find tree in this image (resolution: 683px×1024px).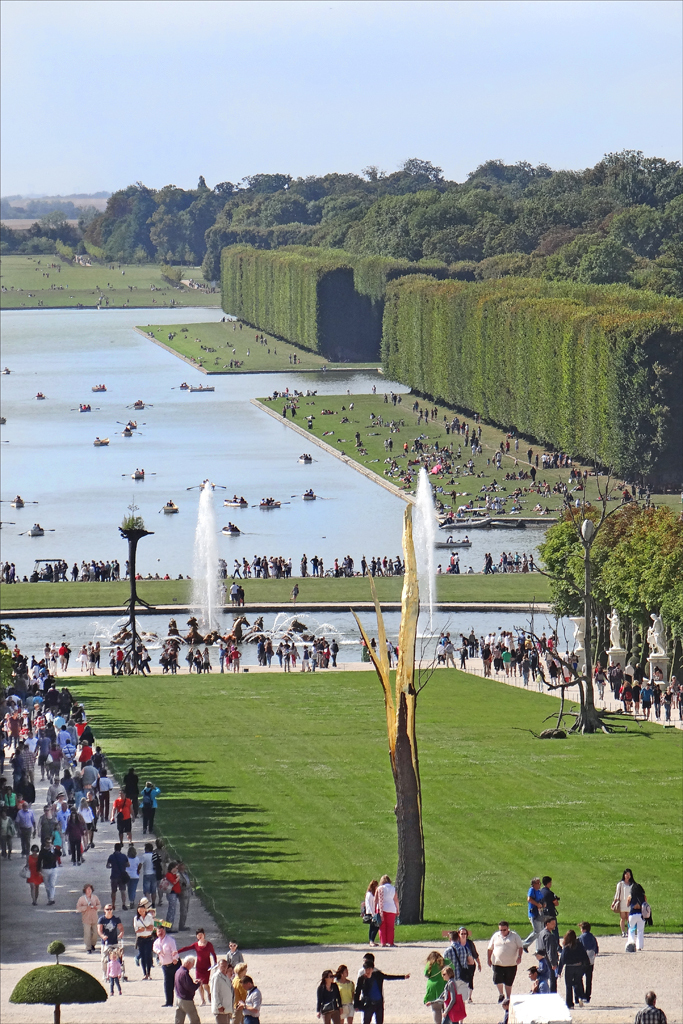
x1=182, y1=172, x2=218, y2=209.
